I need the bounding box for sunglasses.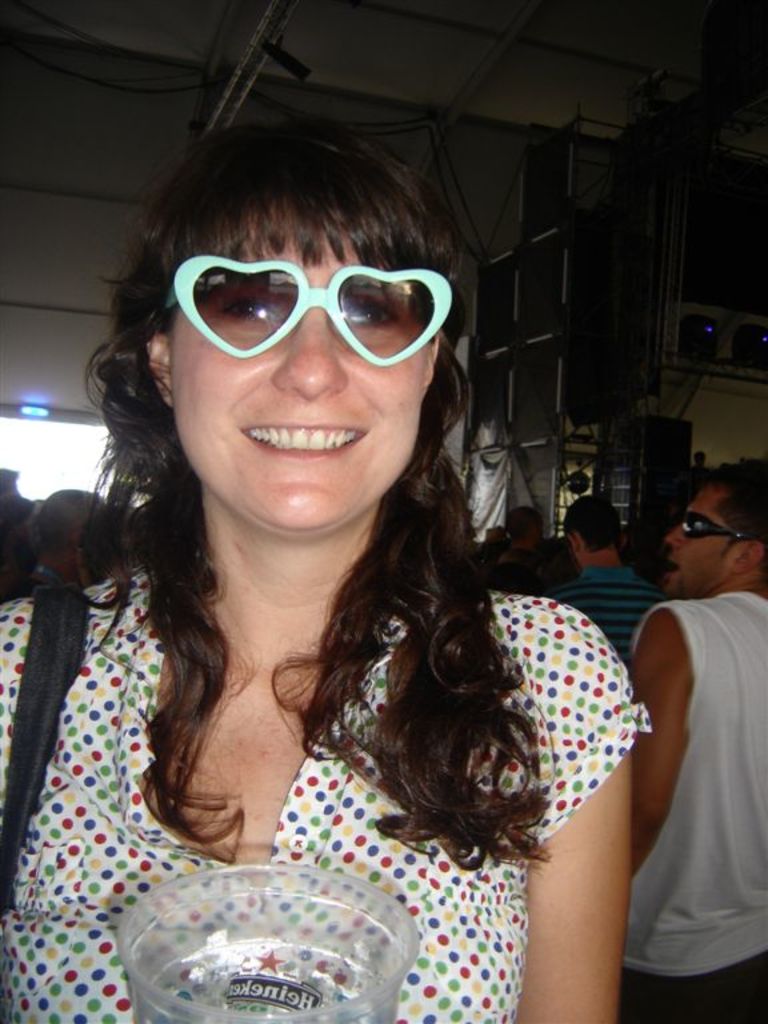
Here it is: region(679, 516, 753, 537).
